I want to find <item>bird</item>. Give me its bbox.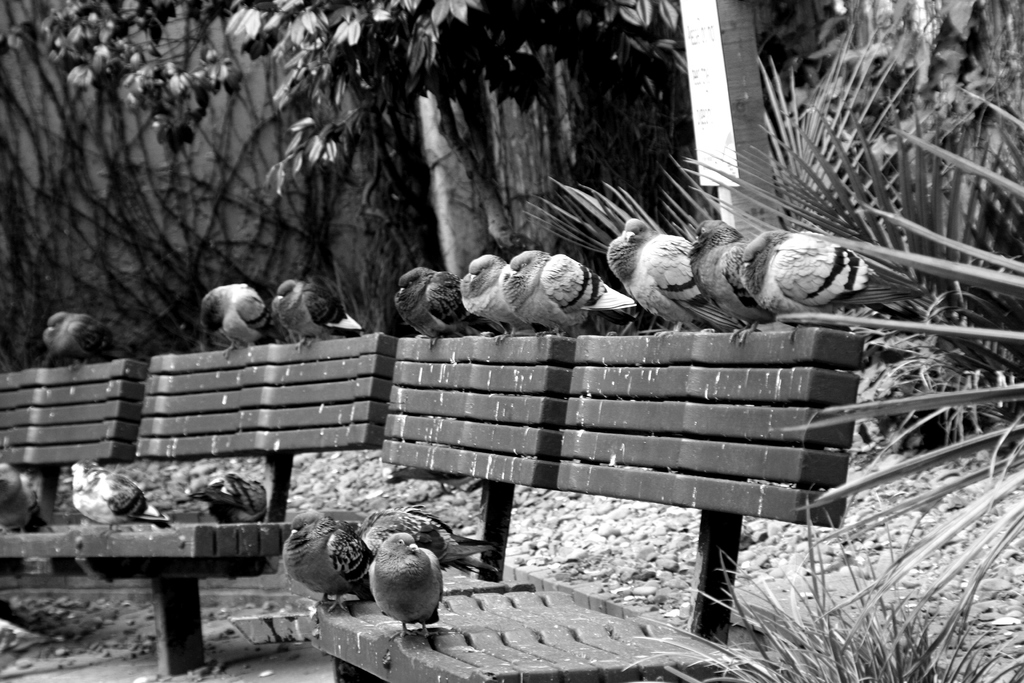
rect(195, 278, 283, 362).
